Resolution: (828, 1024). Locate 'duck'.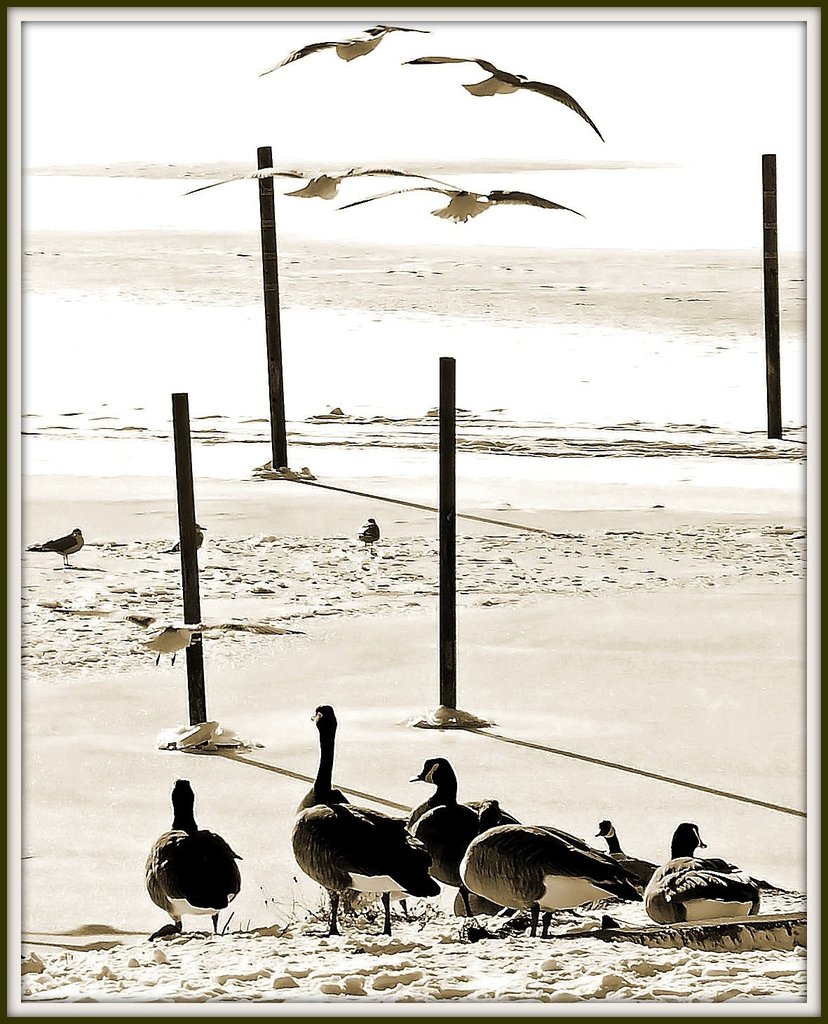
select_region(653, 822, 777, 941).
